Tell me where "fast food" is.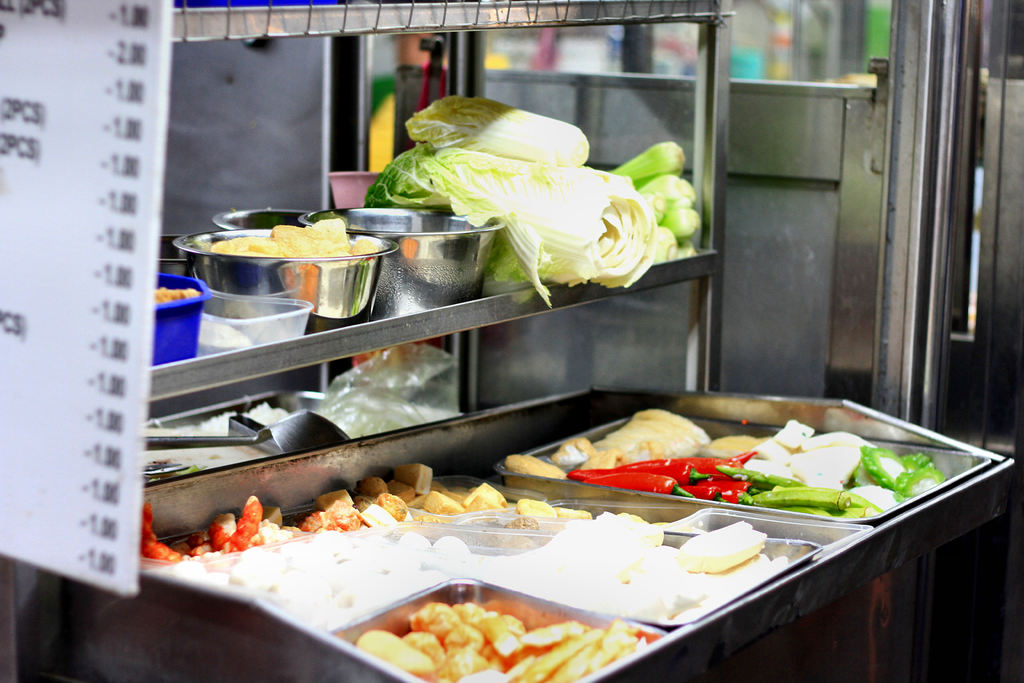
"fast food" is at (353,600,647,682).
